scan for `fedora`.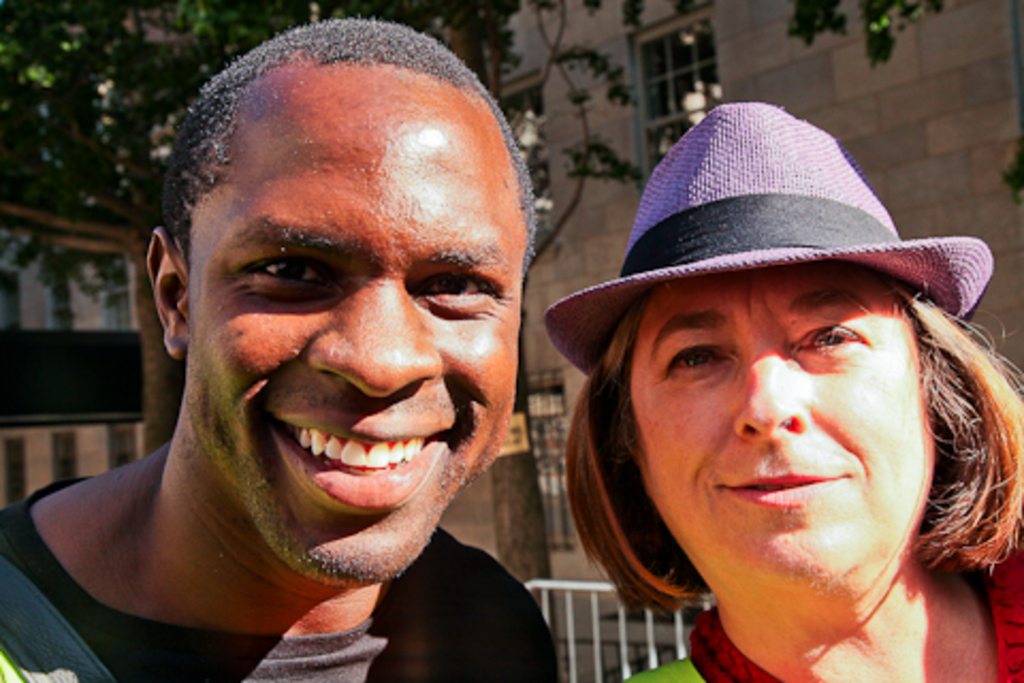
Scan result: 557, 94, 1009, 429.
